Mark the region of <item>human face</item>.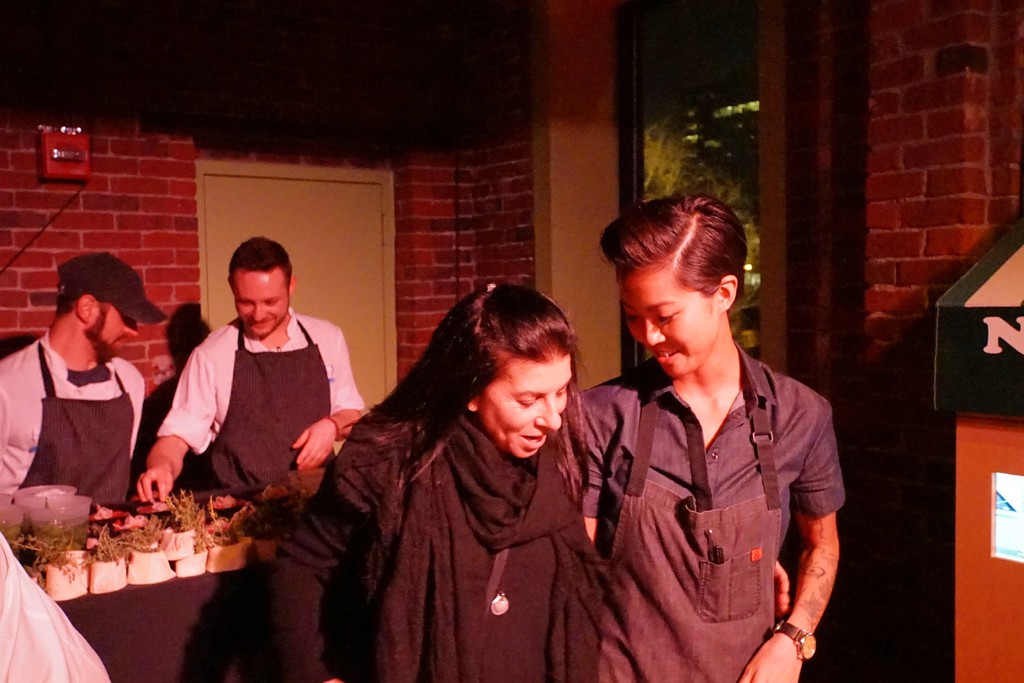
Region: box(85, 302, 136, 356).
